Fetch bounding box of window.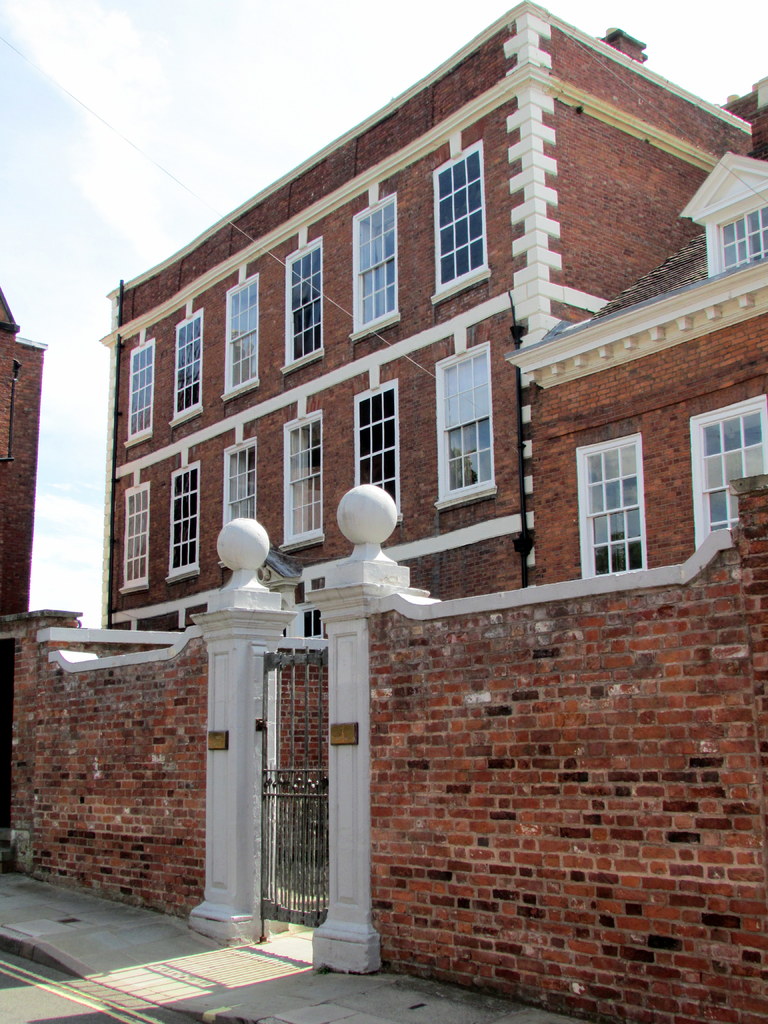
Bbox: [224, 438, 257, 532].
